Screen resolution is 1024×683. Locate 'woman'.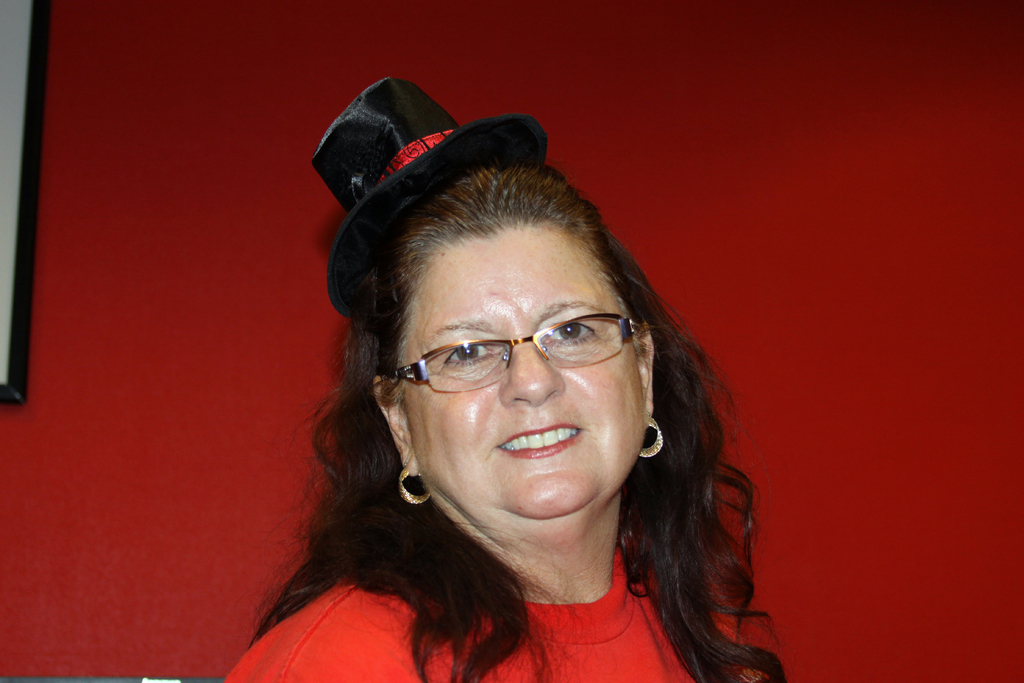
Rect(294, 122, 712, 670).
